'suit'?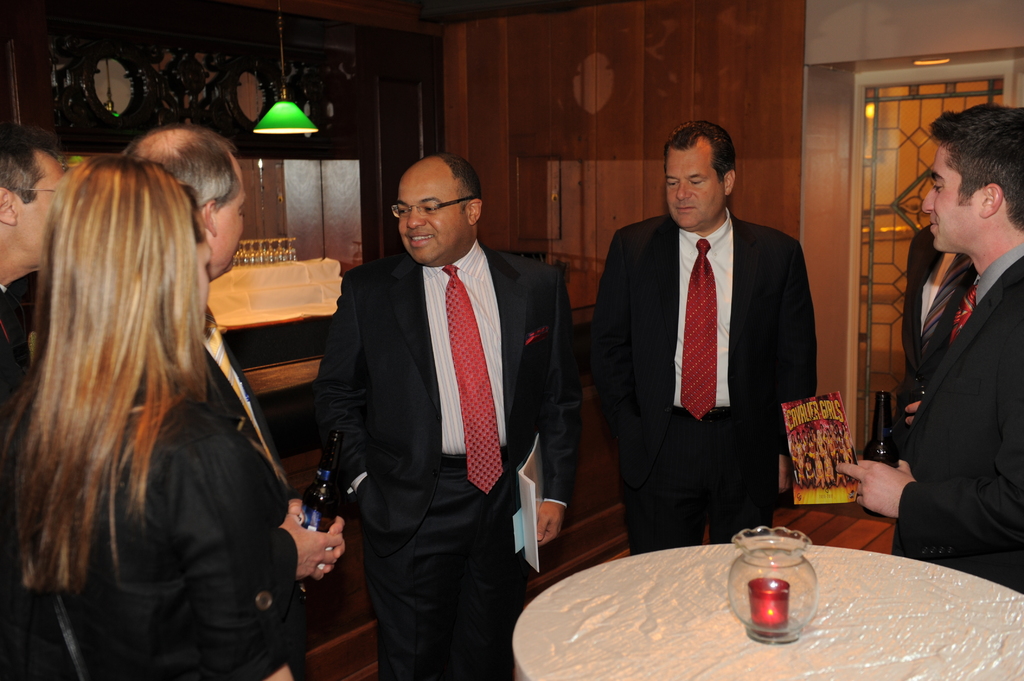
Rect(199, 302, 314, 680)
